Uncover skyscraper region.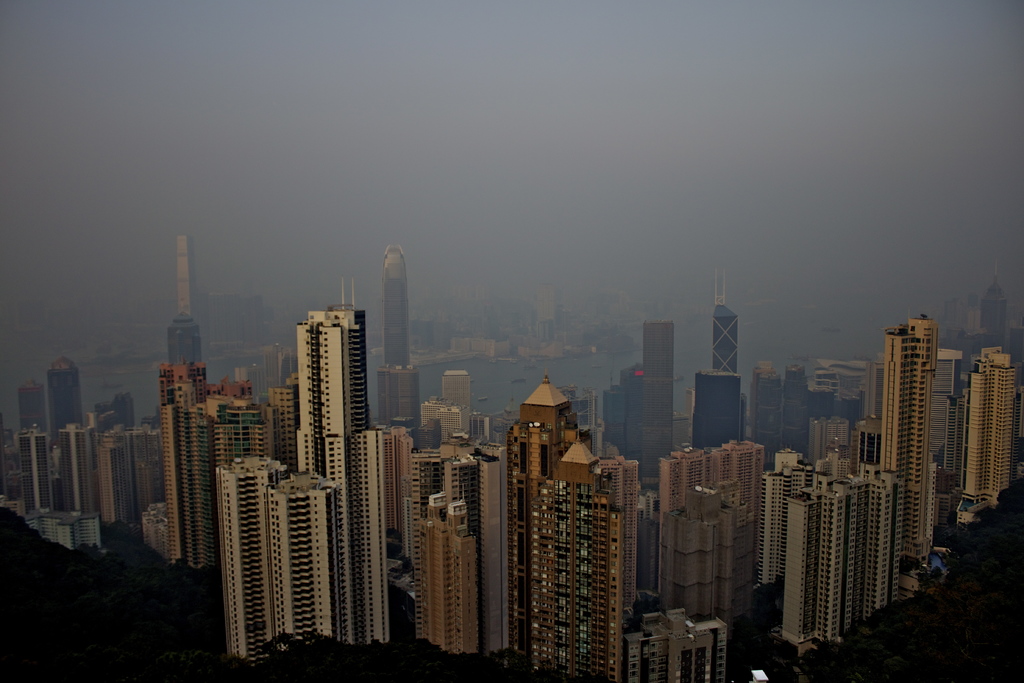
Uncovered: [814, 365, 845, 407].
